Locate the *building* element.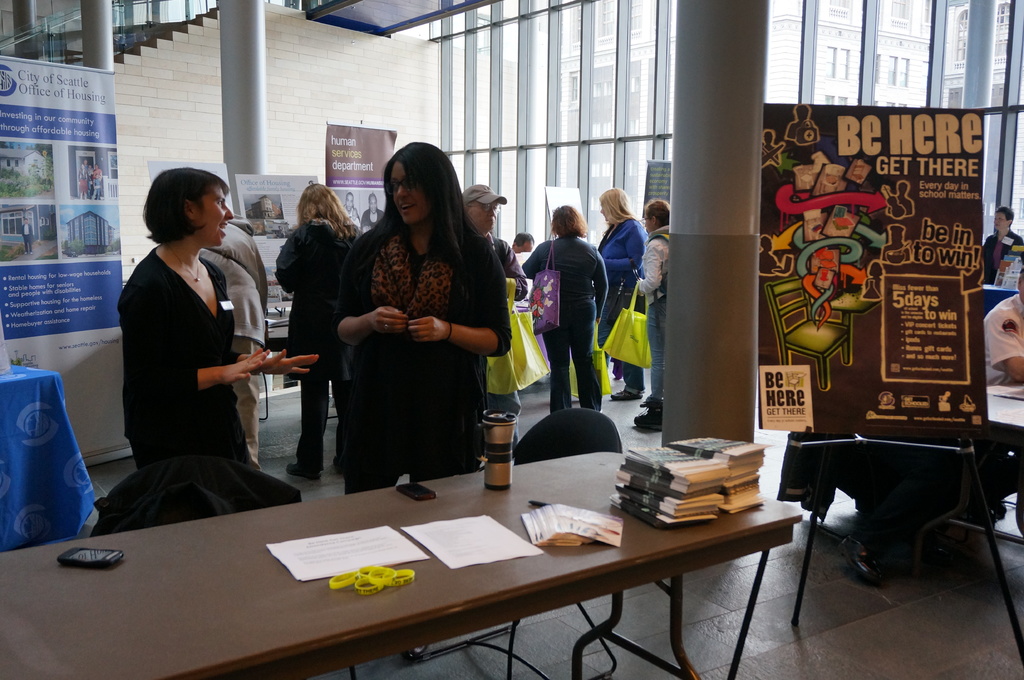
Element bbox: x1=0, y1=0, x2=1023, y2=679.
